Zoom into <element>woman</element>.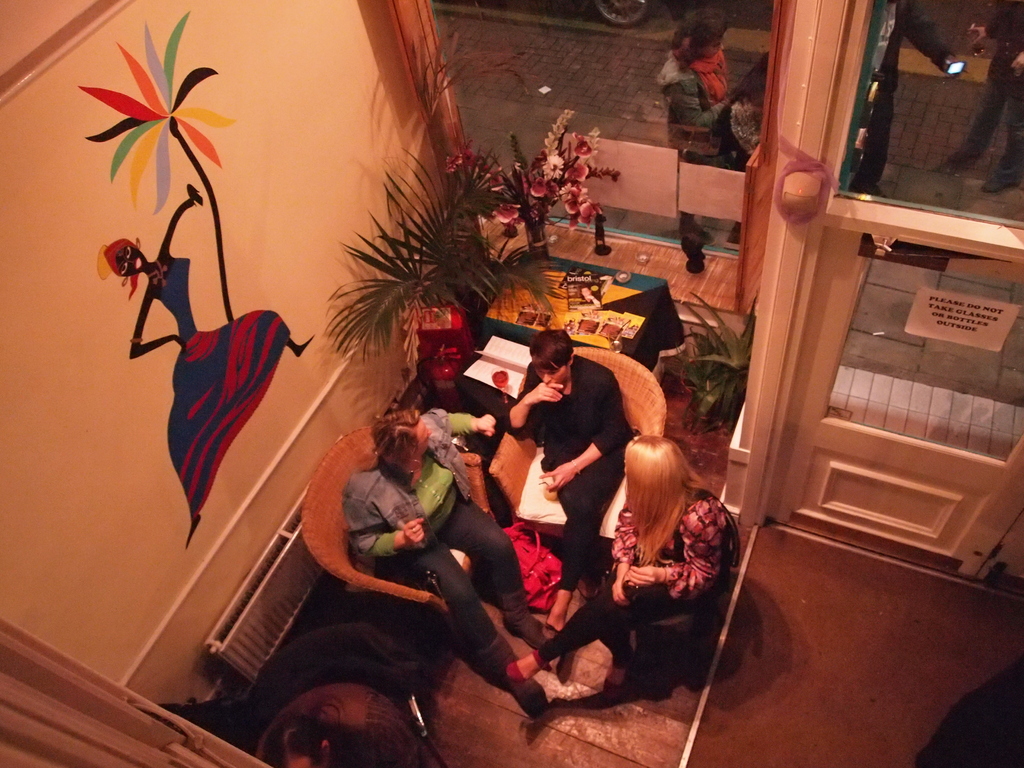
Zoom target: box(504, 436, 740, 703).
